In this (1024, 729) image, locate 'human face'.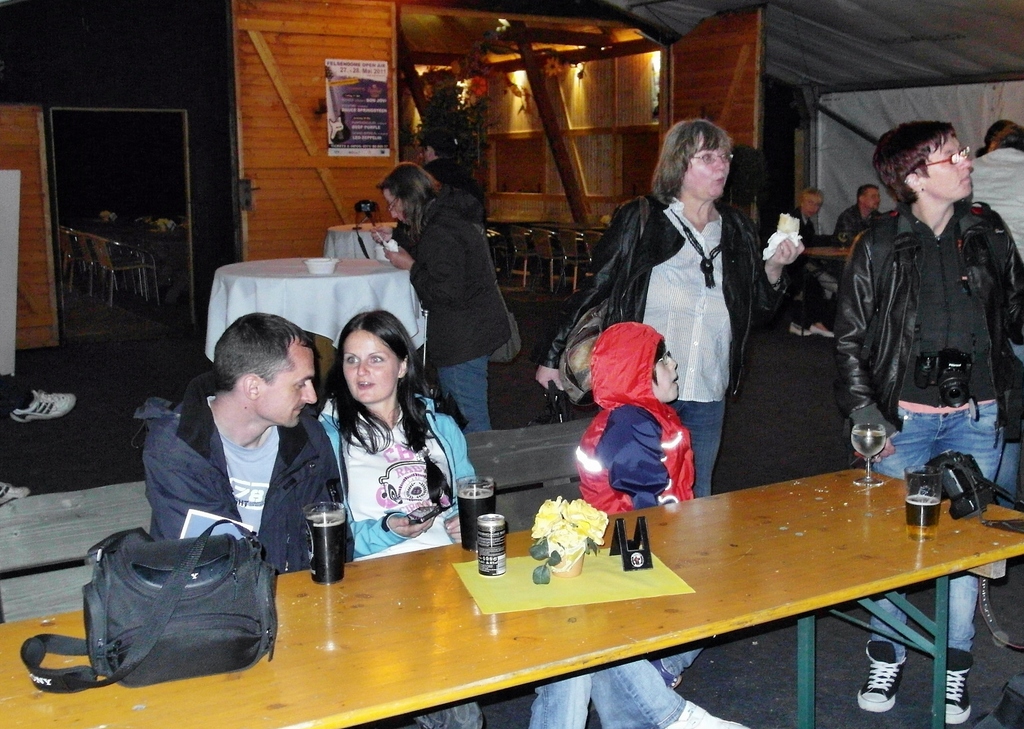
Bounding box: (654,348,680,405).
